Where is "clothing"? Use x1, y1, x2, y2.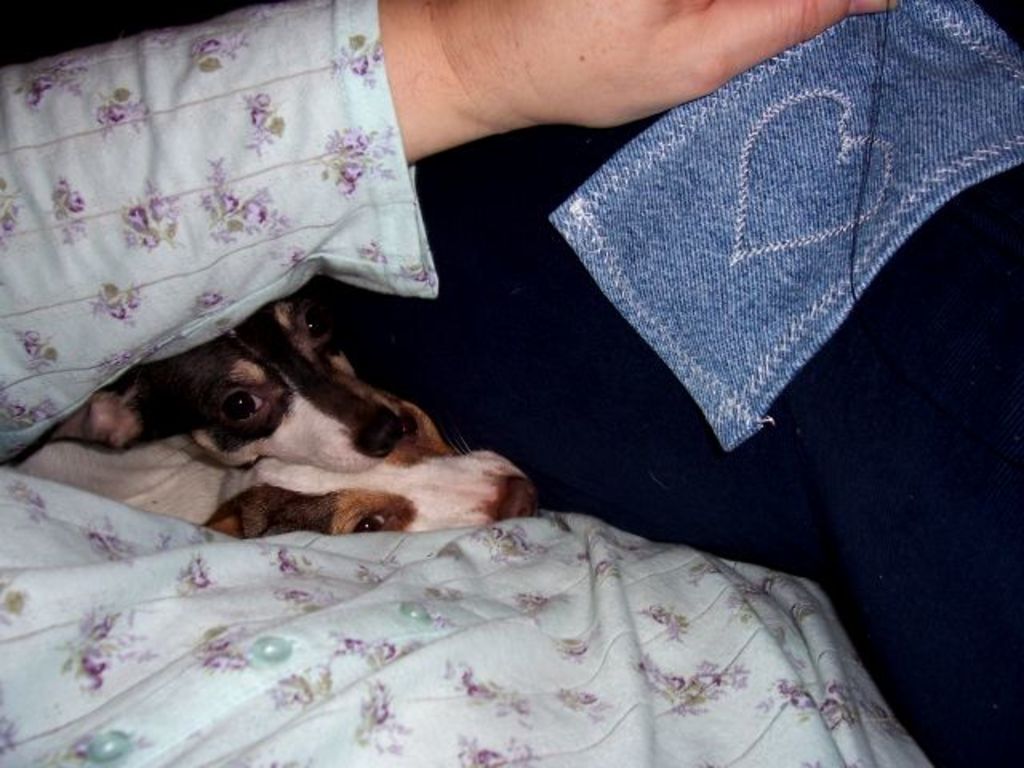
0, 0, 462, 413.
